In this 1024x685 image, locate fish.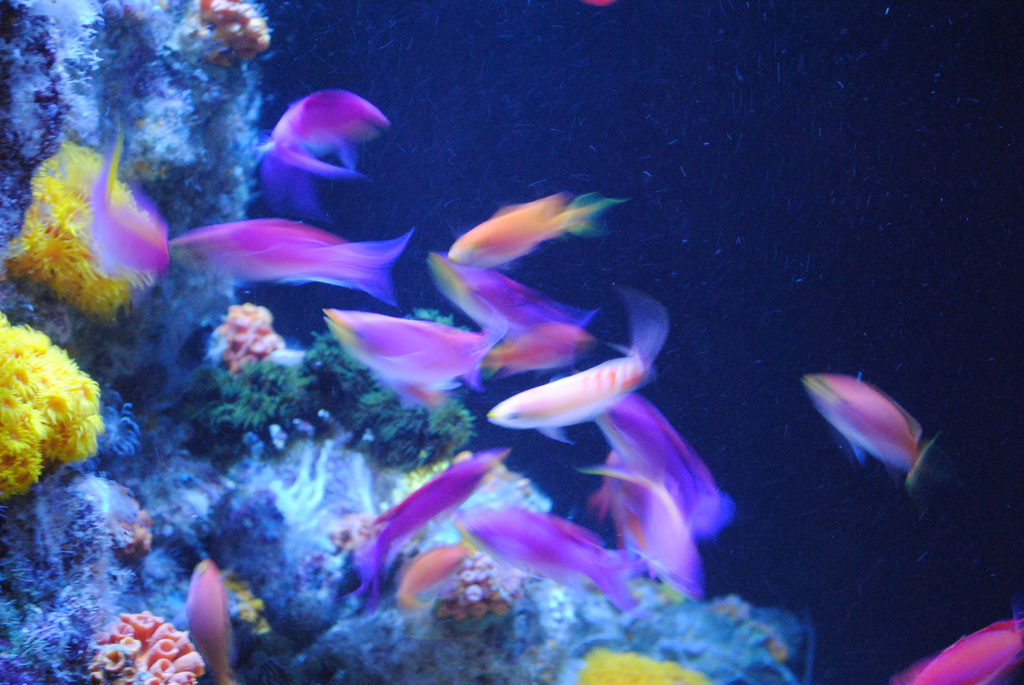
Bounding box: (x1=184, y1=561, x2=243, y2=684).
